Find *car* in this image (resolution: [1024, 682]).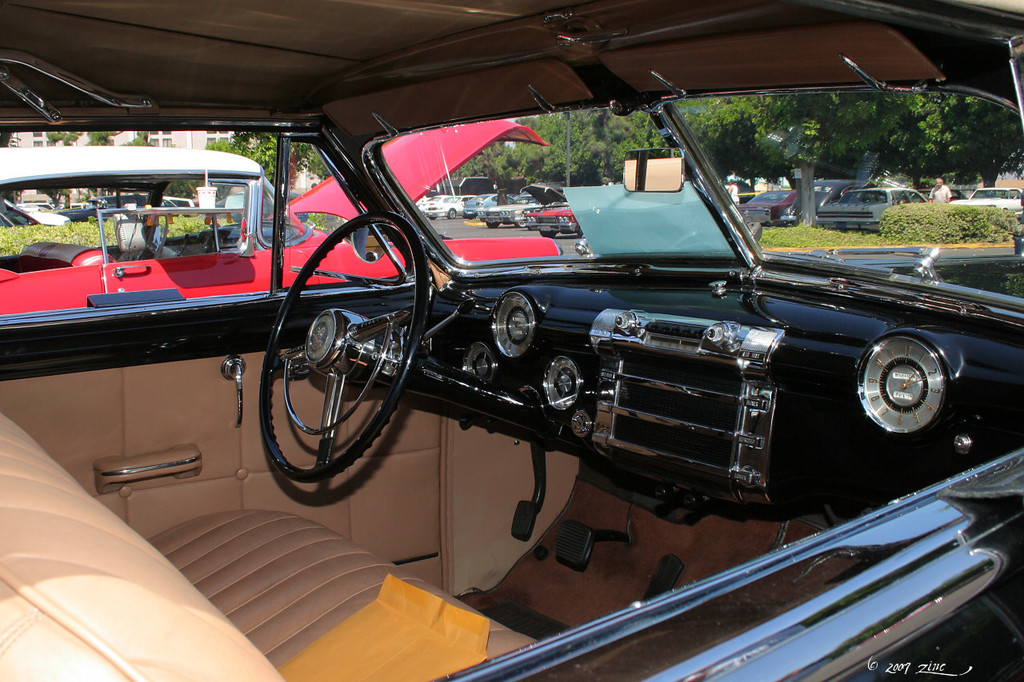
bbox=[0, 0, 1023, 681].
